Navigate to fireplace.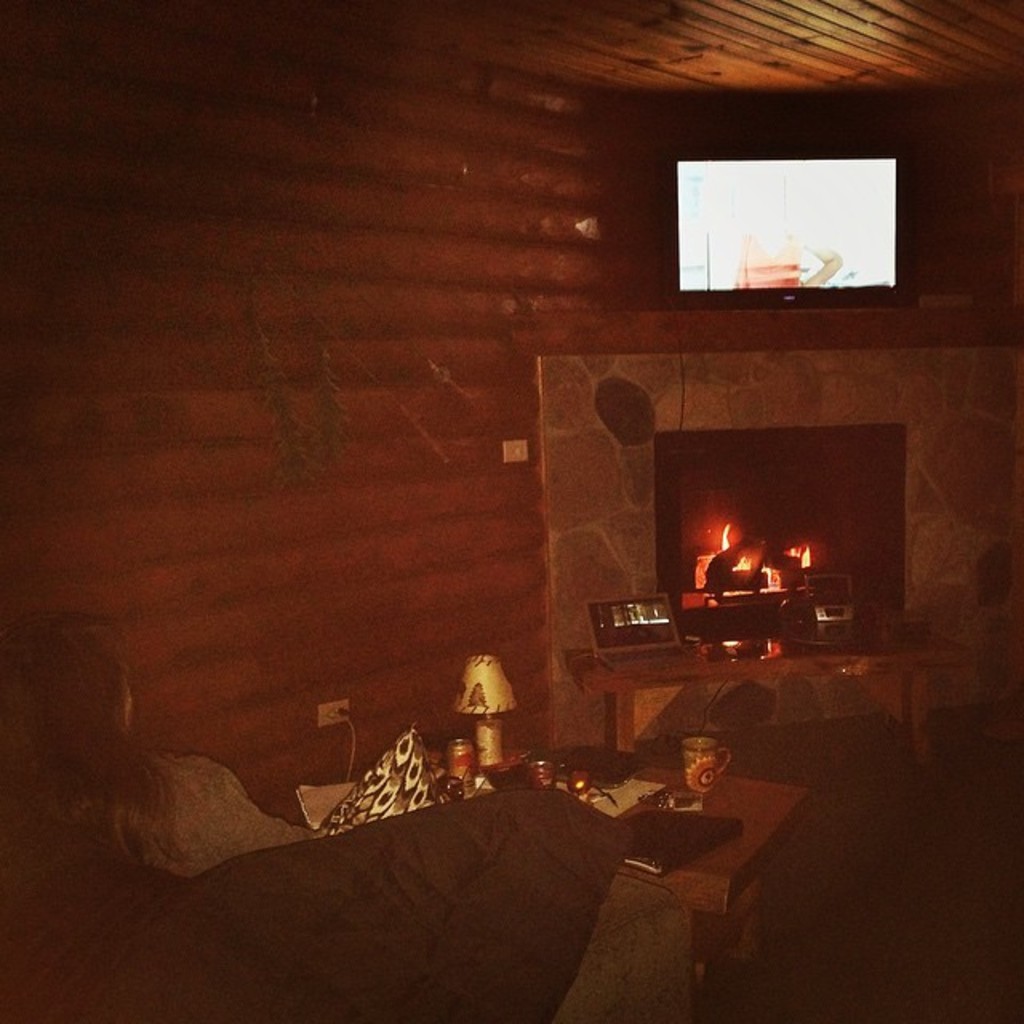
Navigation target: detection(658, 427, 904, 643).
